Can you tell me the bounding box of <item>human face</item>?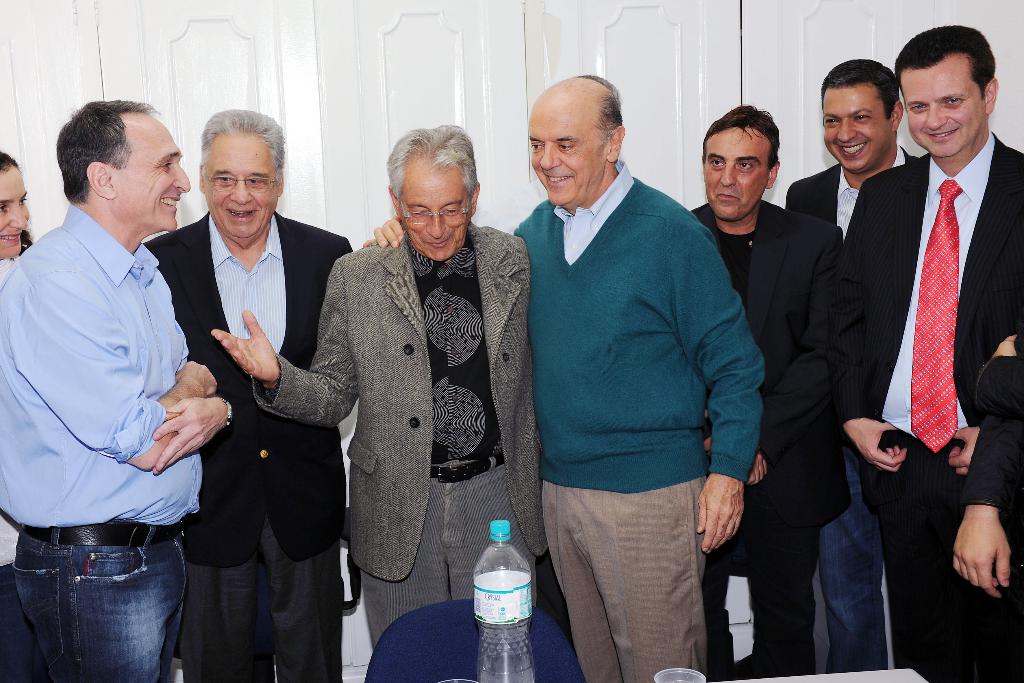
left=525, top=105, right=604, bottom=205.
